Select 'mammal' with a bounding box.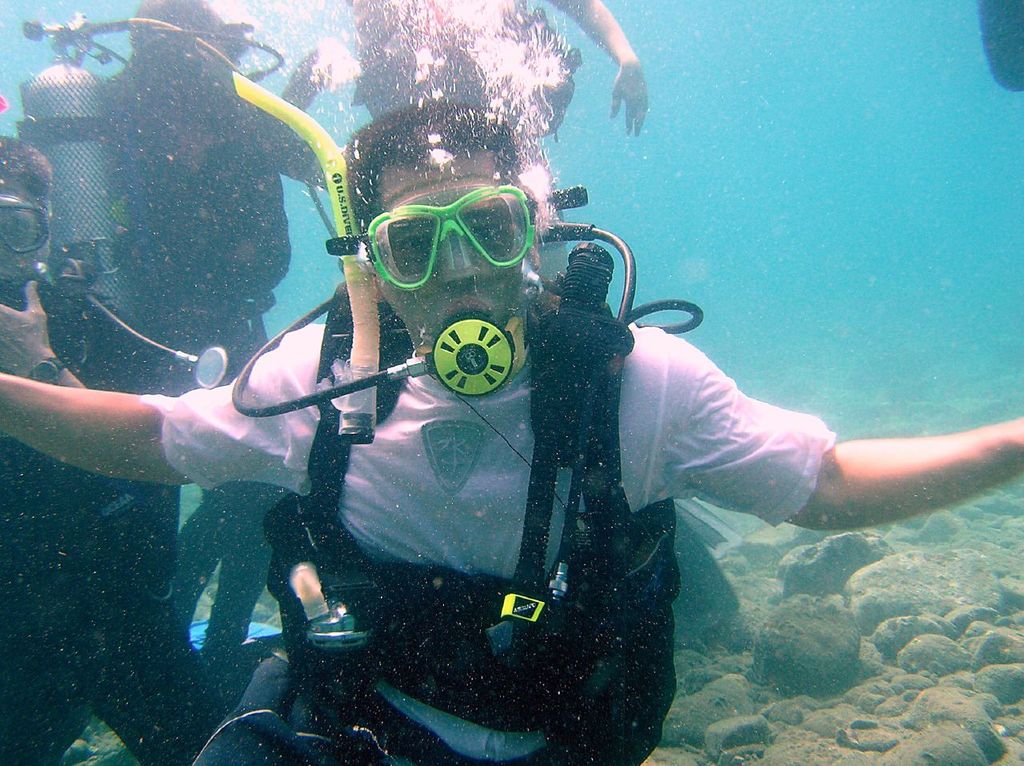
region(0, 100, 1023, 765).
